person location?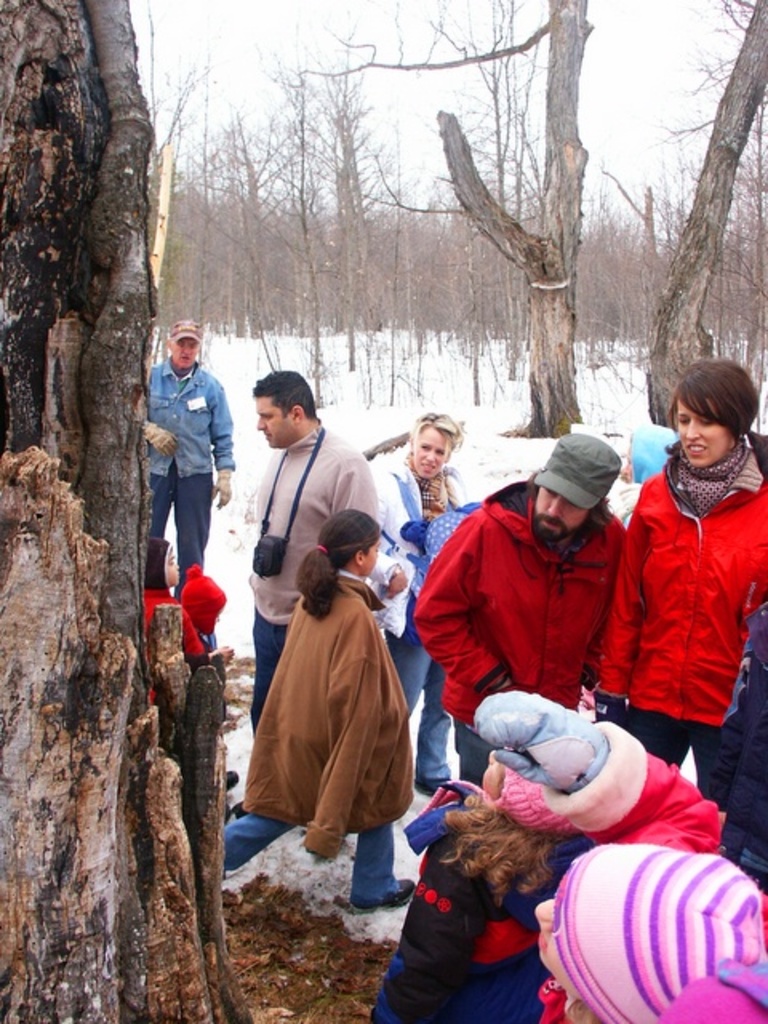
{"x1": 136, "y1": 525, "x2": 230, "y2": 699}
